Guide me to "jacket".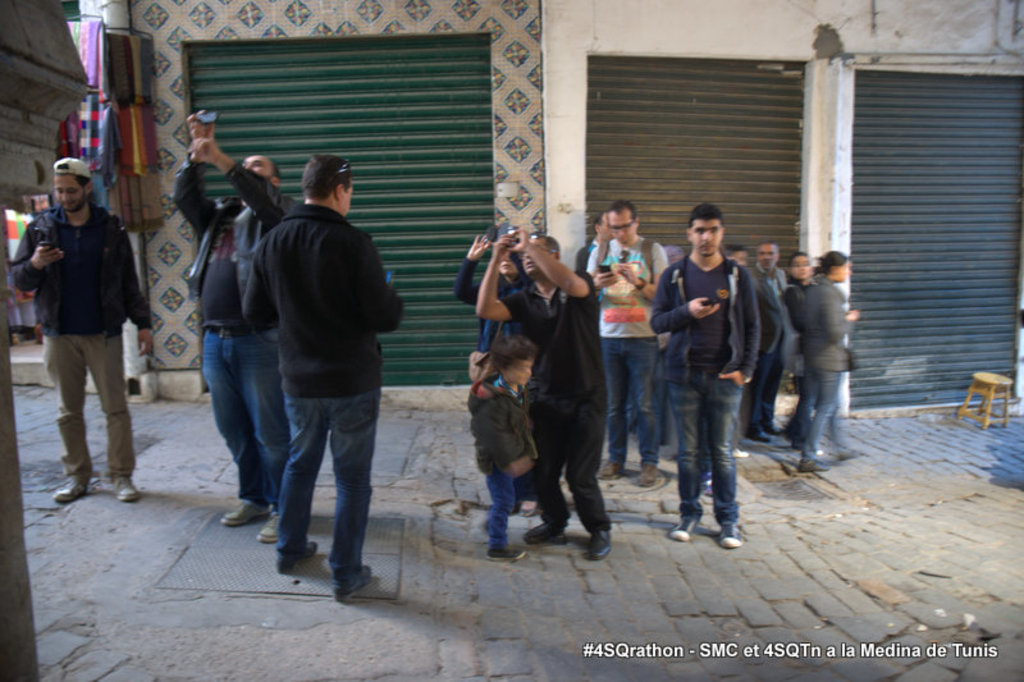
Guidance: 17 173 142 357.
